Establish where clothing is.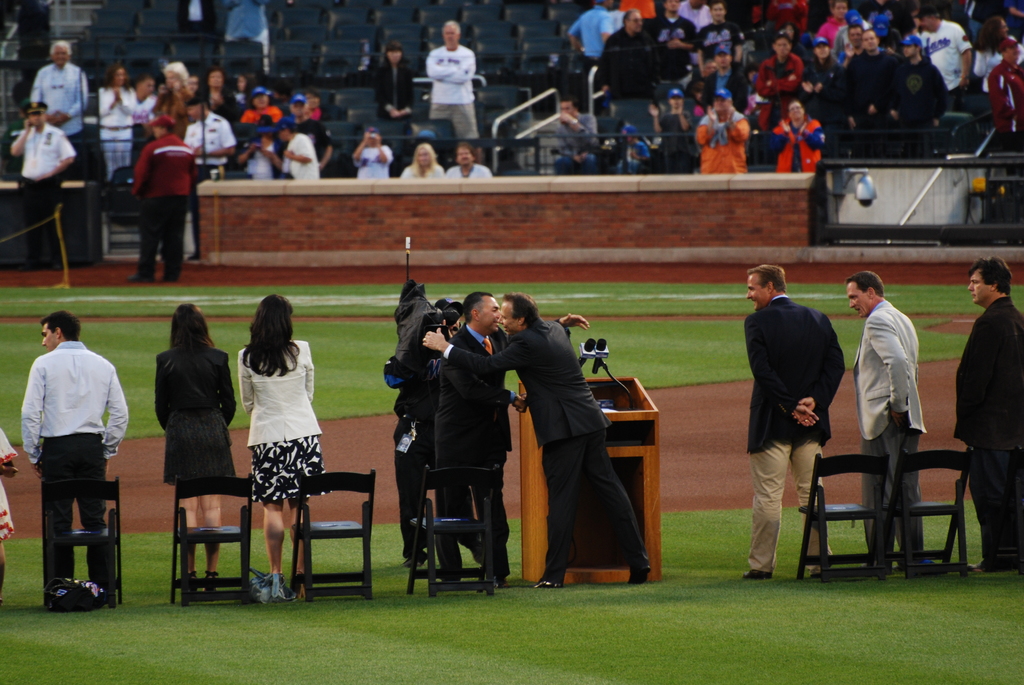
Established at {"x1": 233, "y1": 336, "x2": 325, "y2": 505}.
